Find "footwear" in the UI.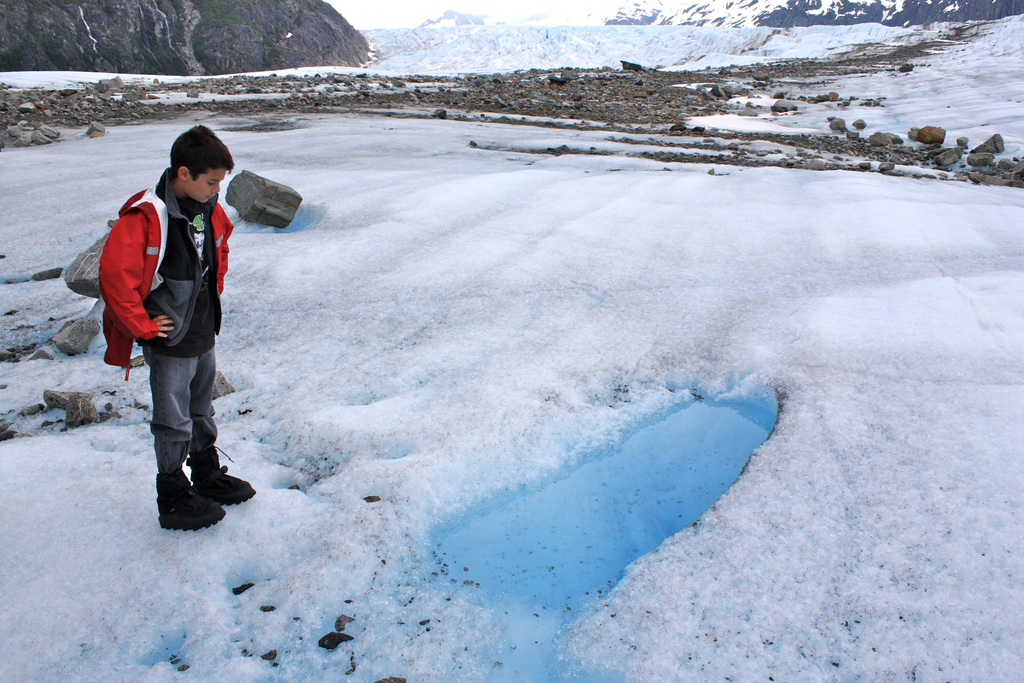
UI element at rect(188, 445, 255, 507).
